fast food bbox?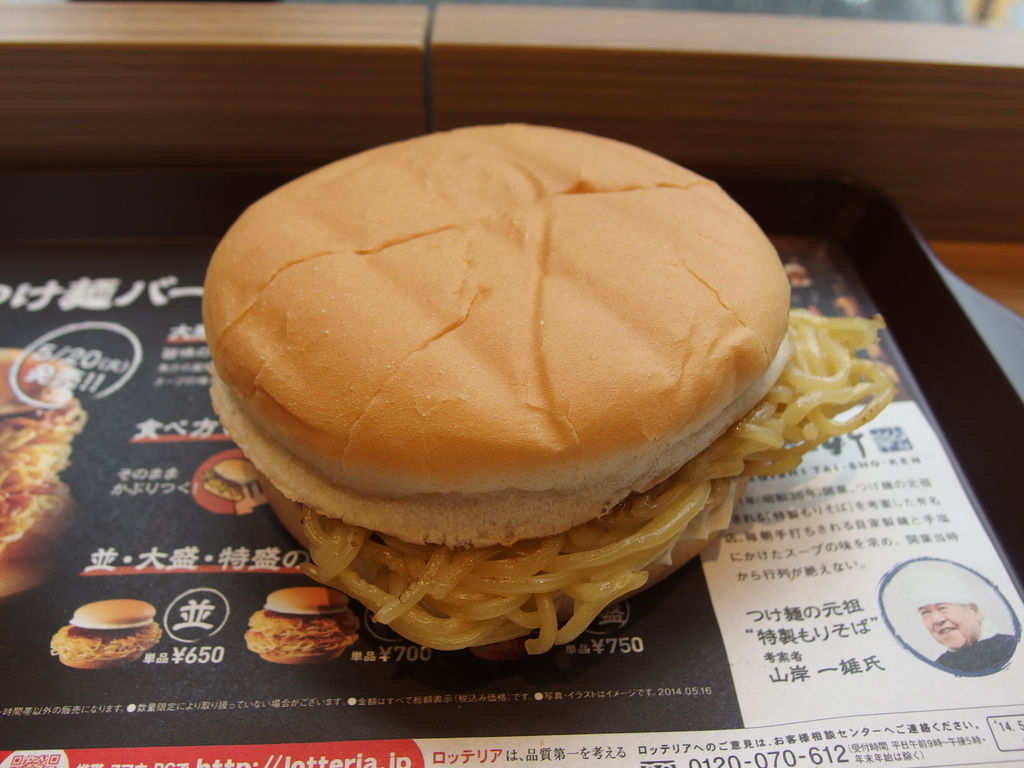
(194, 114, 902, 669)
